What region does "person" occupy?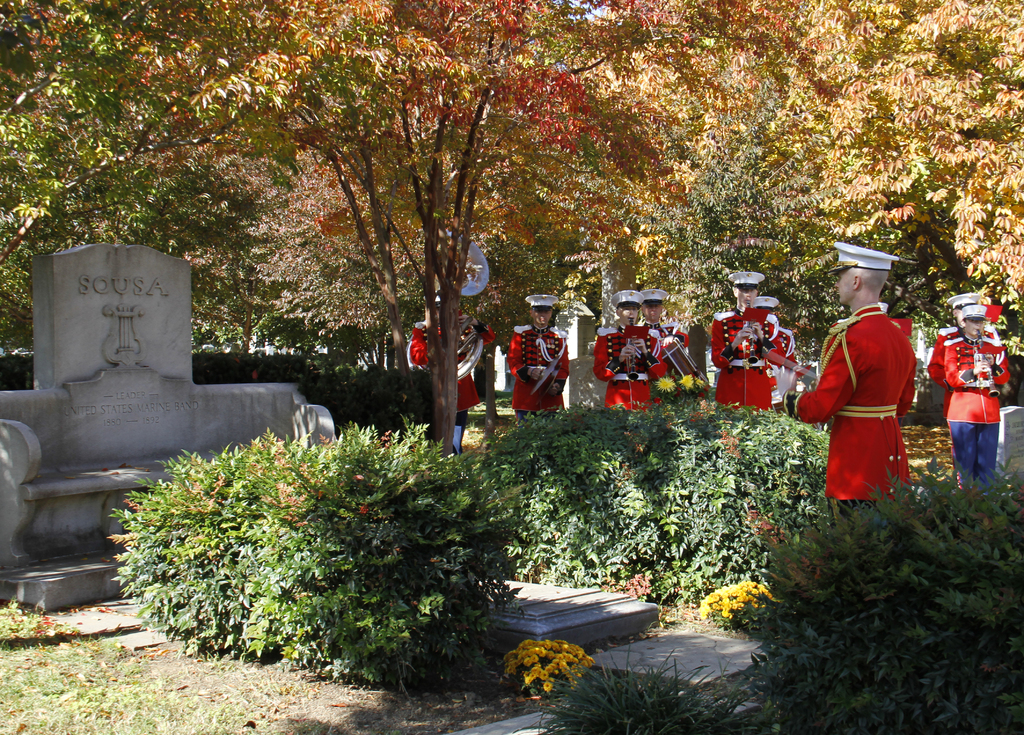
x1=945 y1=302 x2=1007 y2=492.
